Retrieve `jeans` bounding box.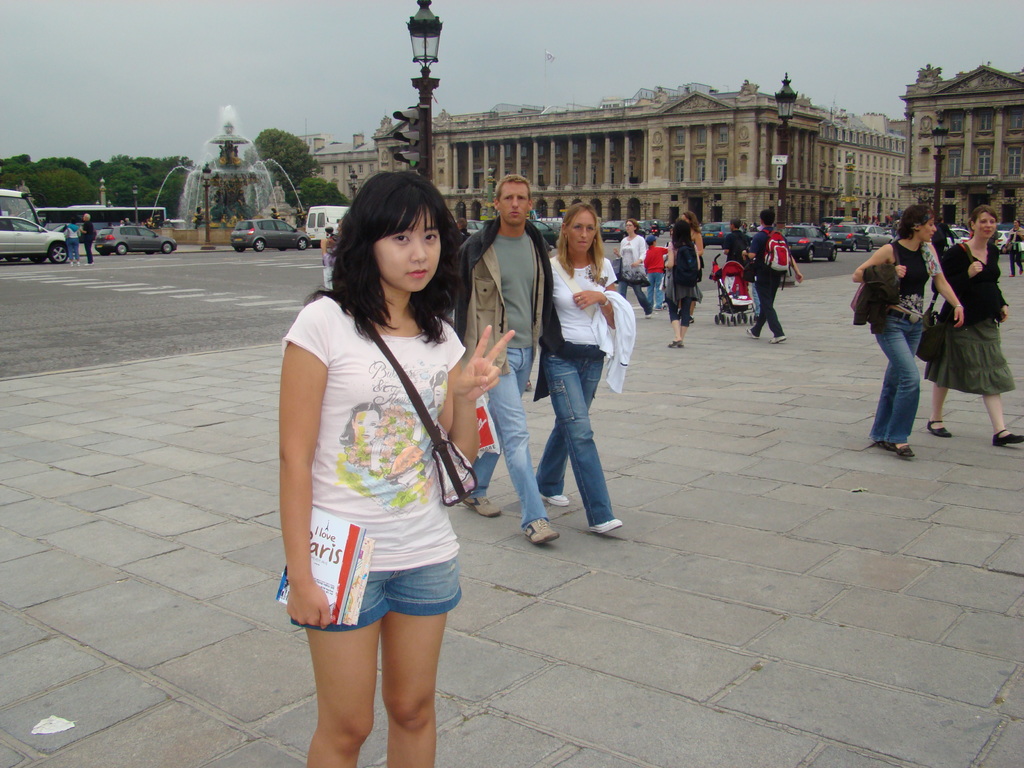
Bounding box: box=[538, 348, 617, 516].
